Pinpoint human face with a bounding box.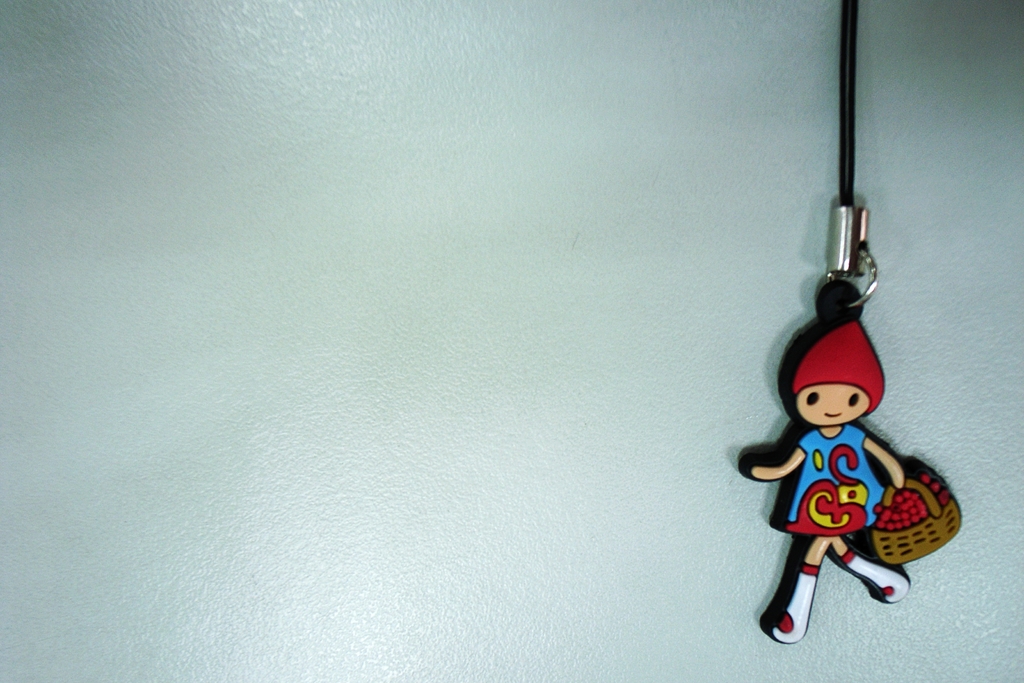
<box>797,381,867,425</box>.
